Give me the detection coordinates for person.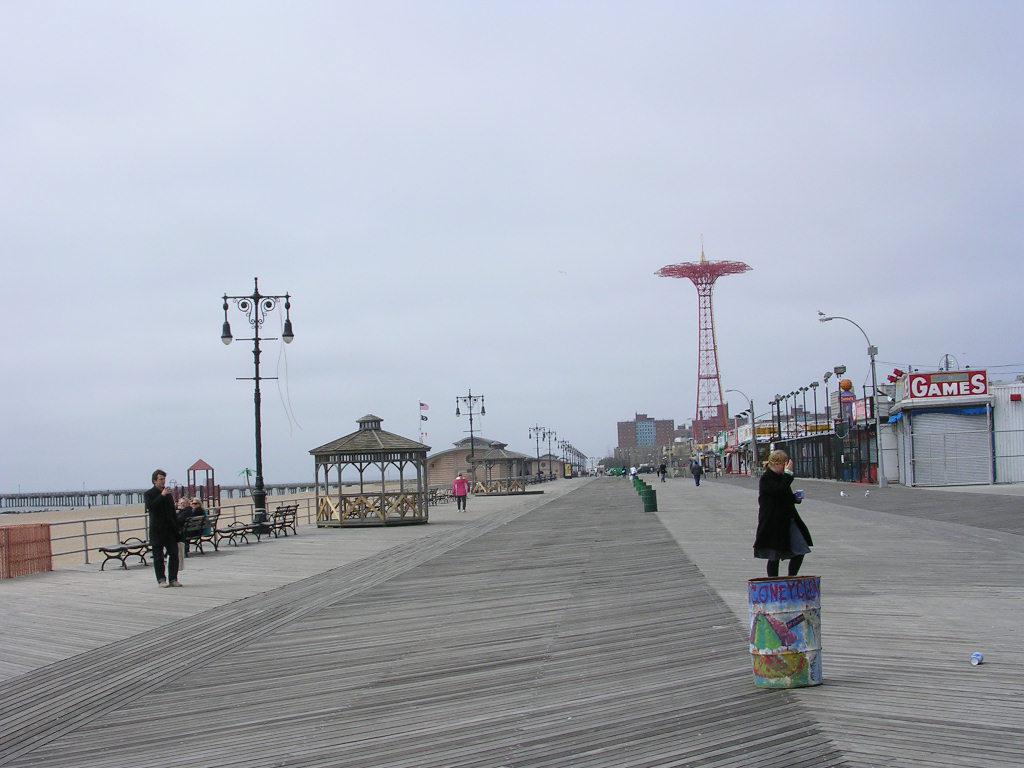
<box>188,494,207,513</box>.
